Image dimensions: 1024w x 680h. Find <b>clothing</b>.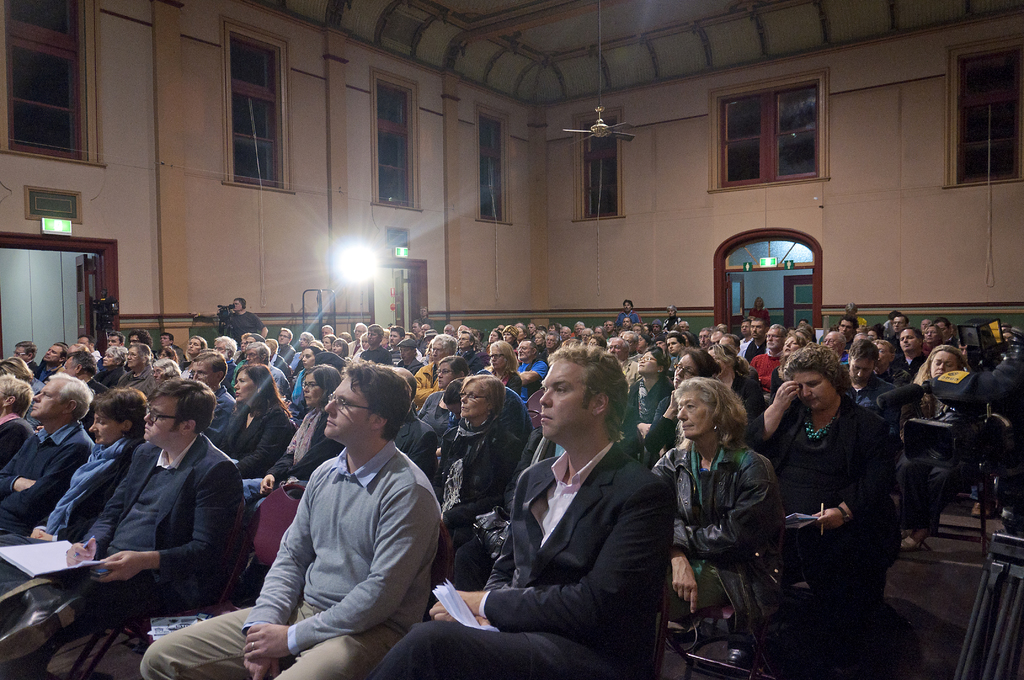
[0, 426, 94, 546].
